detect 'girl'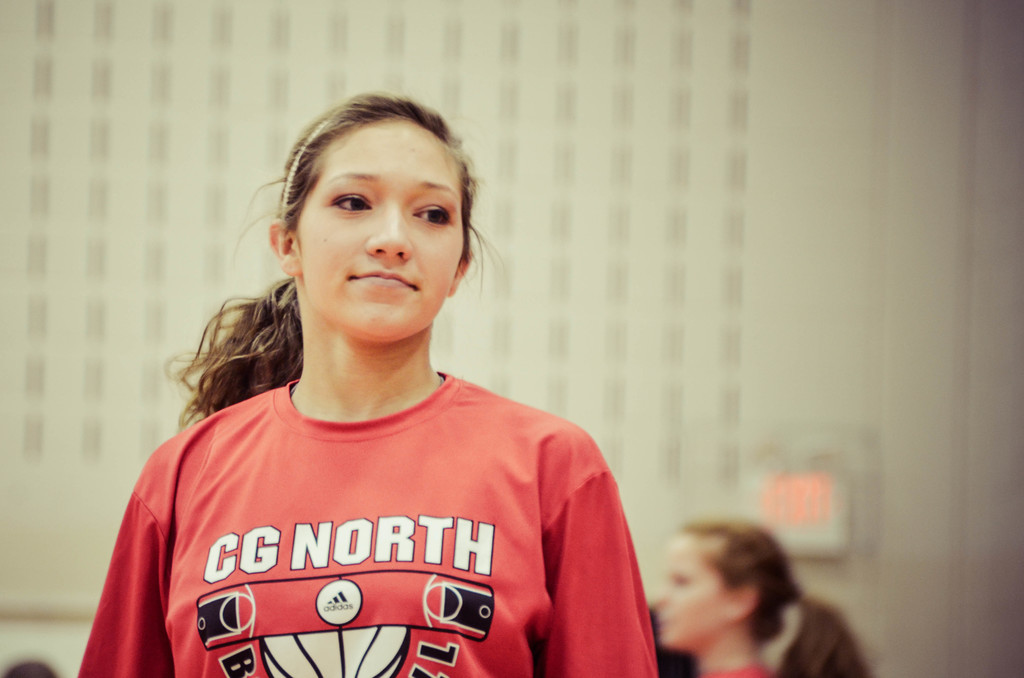
[75, 85, 657, 677]
